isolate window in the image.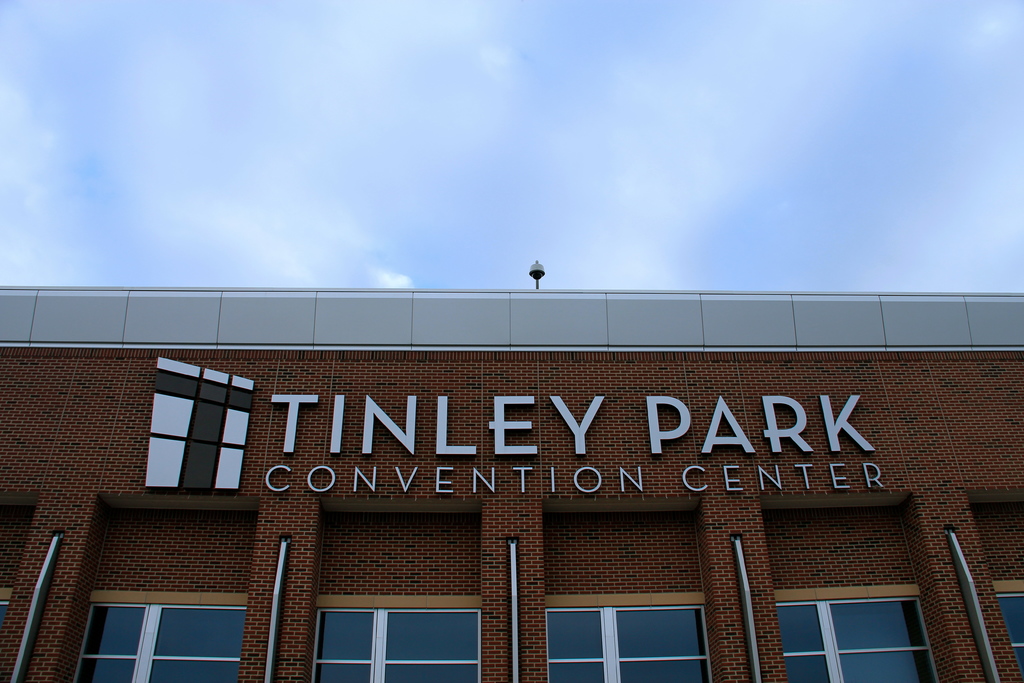
Isolated region: <box>548,598,708,682</box>.
